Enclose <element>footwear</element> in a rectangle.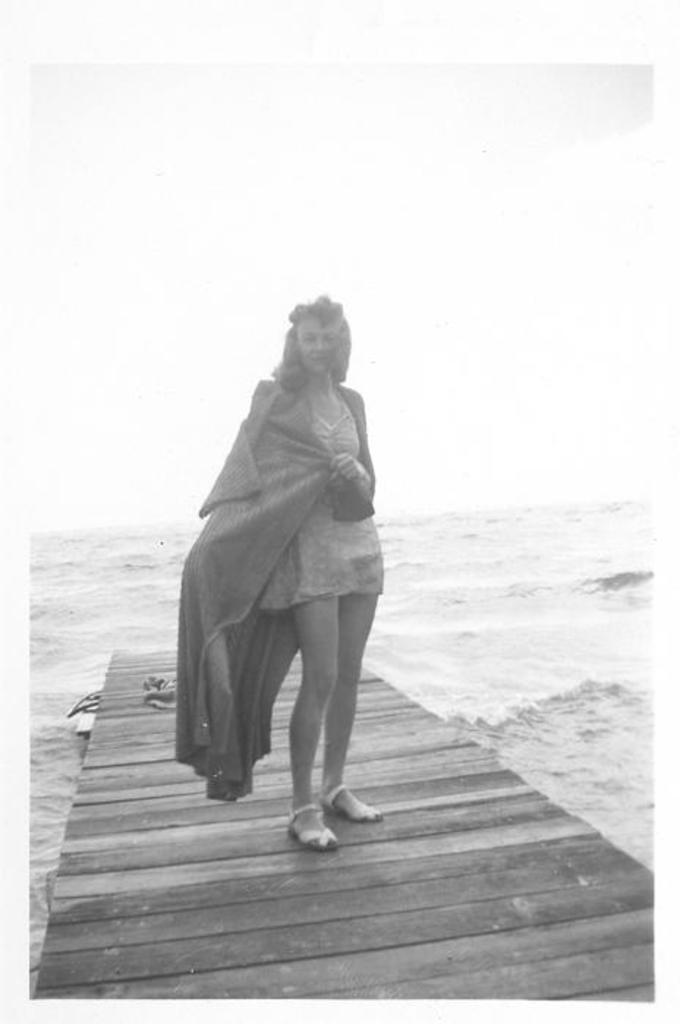
rect(289, 803, 350, 851).
